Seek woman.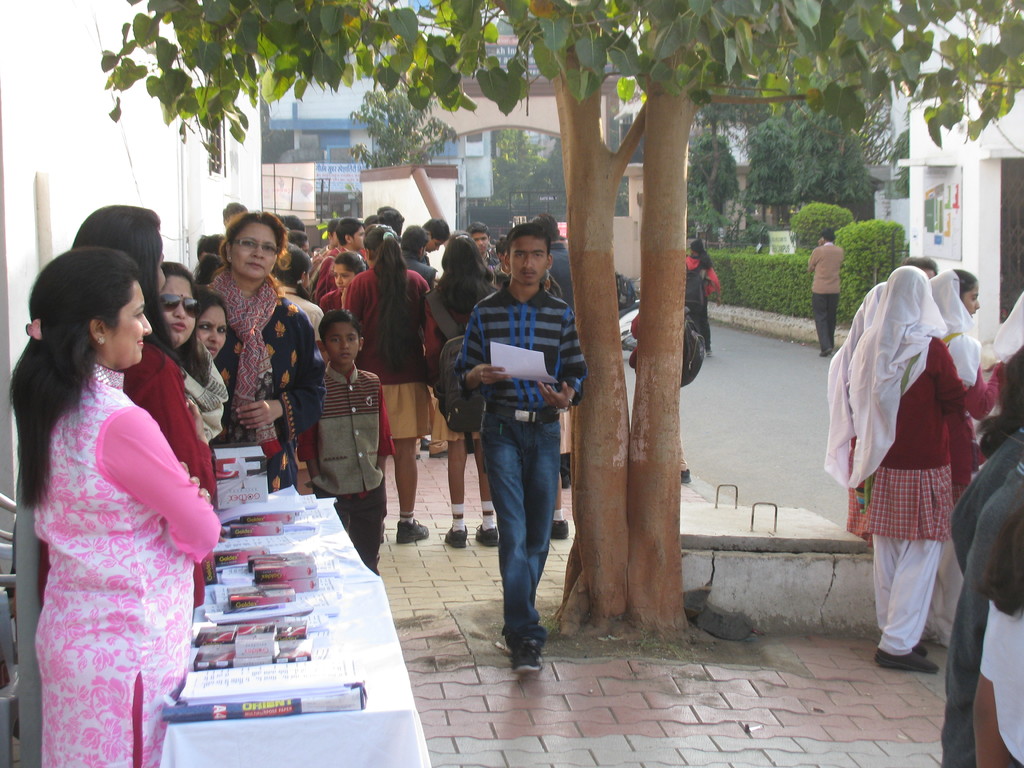
(left=826, top=282, right=886, bottom=544).
